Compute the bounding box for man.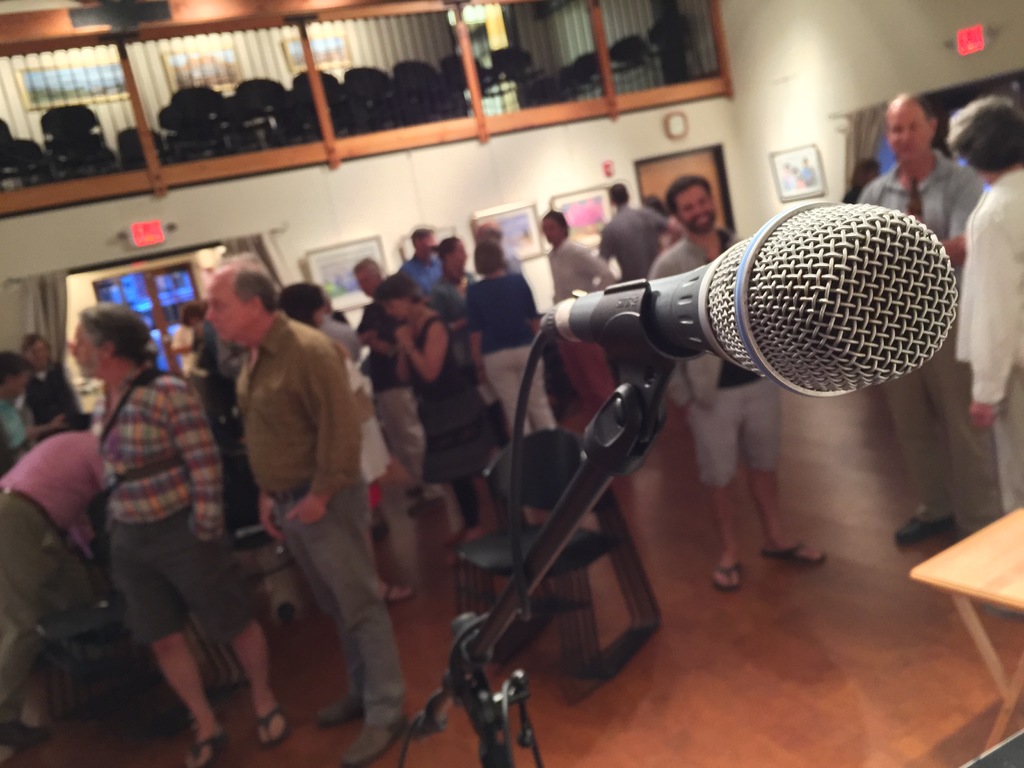
(353, 260, 449, 509).
